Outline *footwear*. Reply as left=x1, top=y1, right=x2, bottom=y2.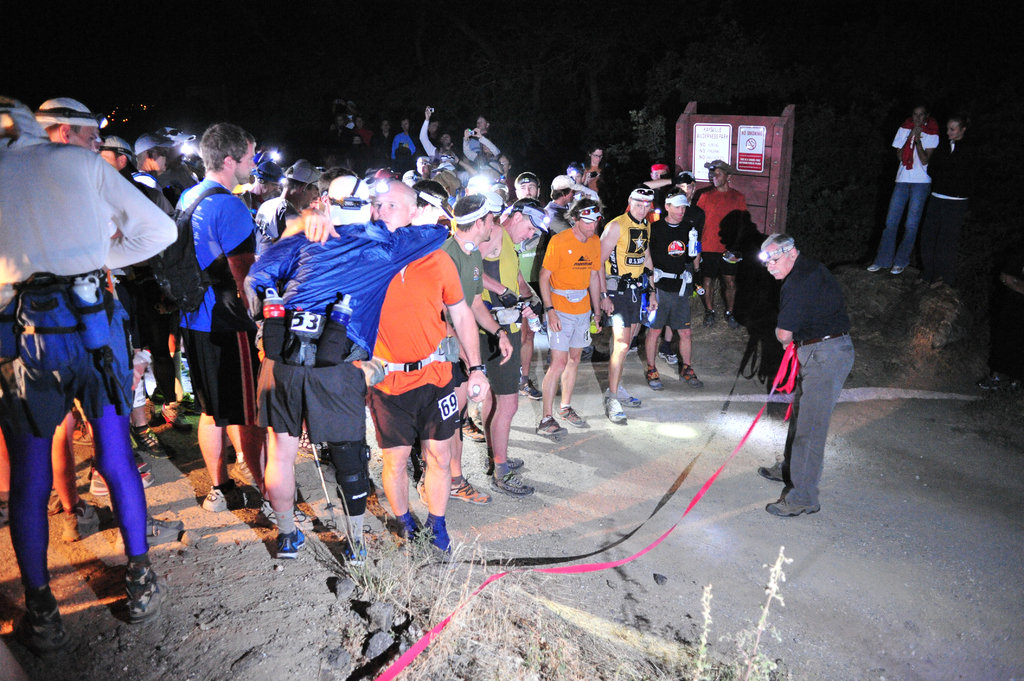
left=22, top=587, right=67, bottom=648.
